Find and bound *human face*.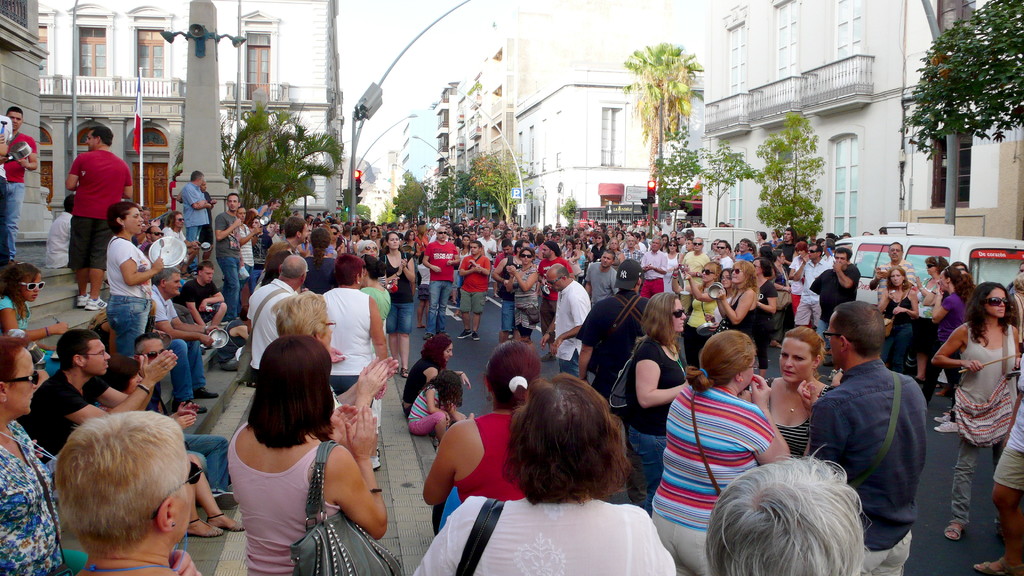
Bound: <bbox>985, 291, 1006, 319</bbox>.
